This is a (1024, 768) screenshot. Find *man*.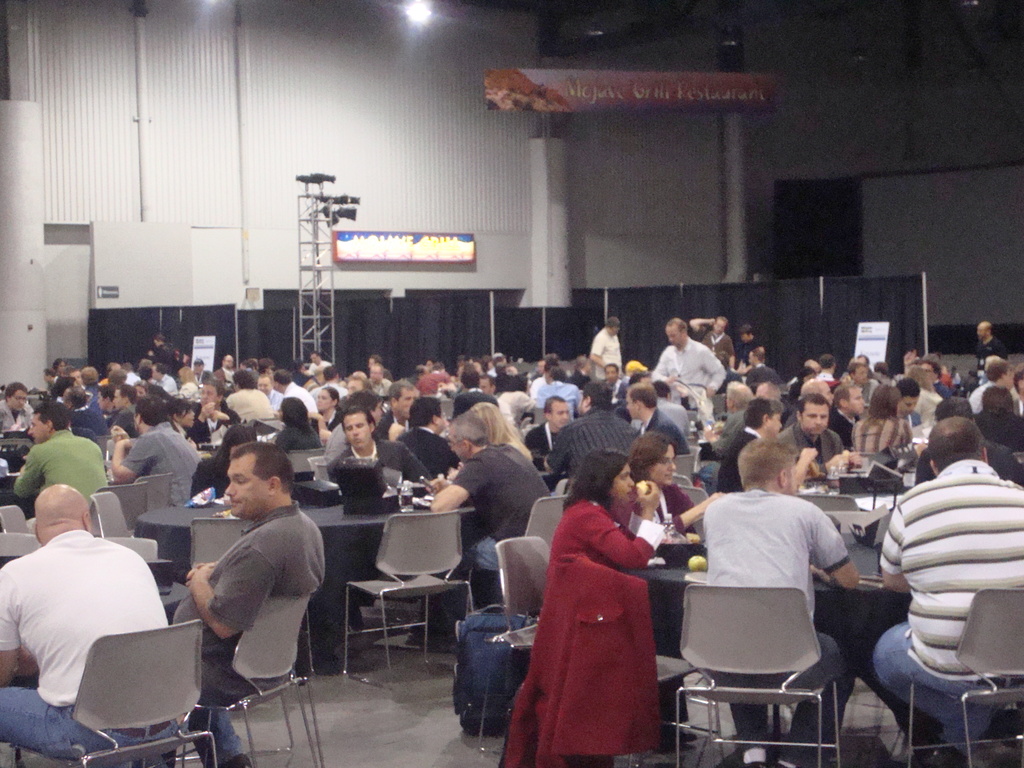
Bounding box: 8:399:109:513.
